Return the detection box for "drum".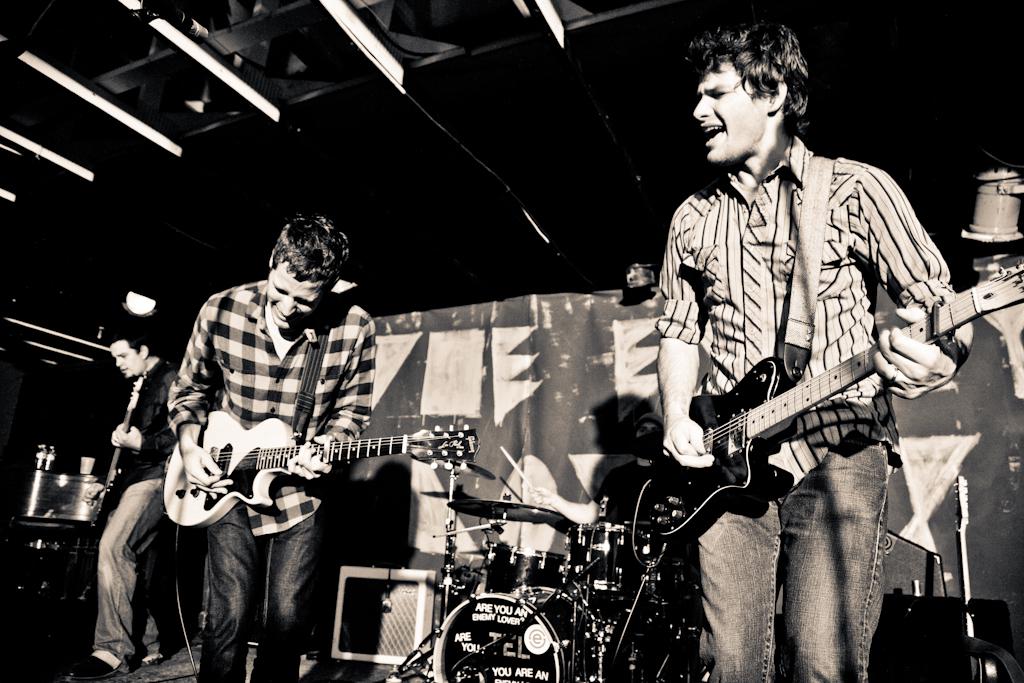
{"x1": 563, "y1": 519, "x2": 651, "y2": 592}.
